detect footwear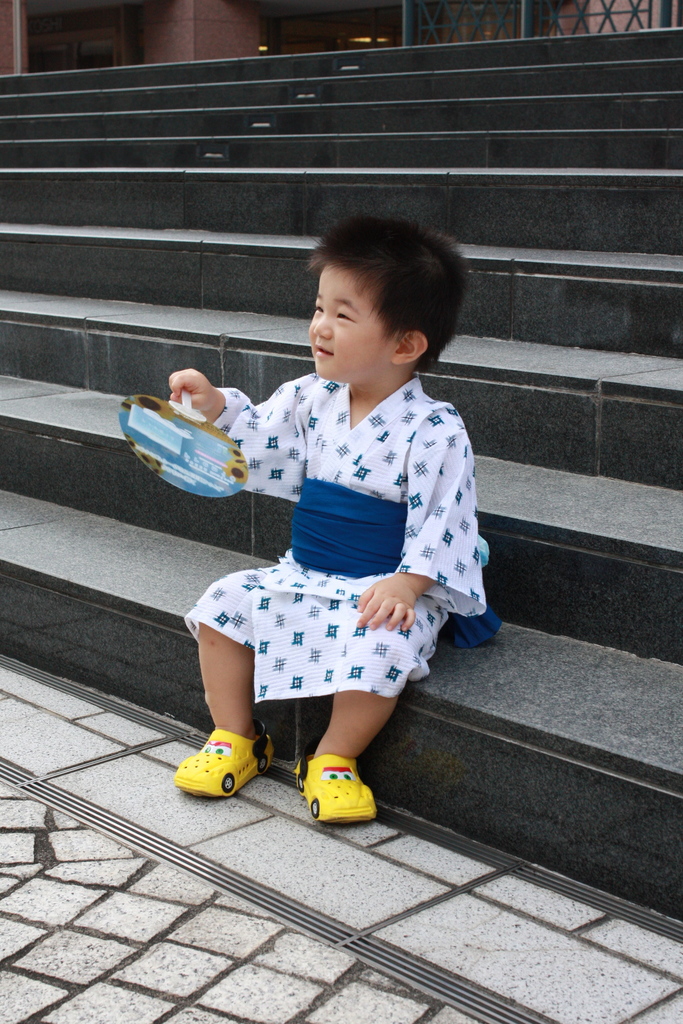
l=303, t=757, r=382, b=825
